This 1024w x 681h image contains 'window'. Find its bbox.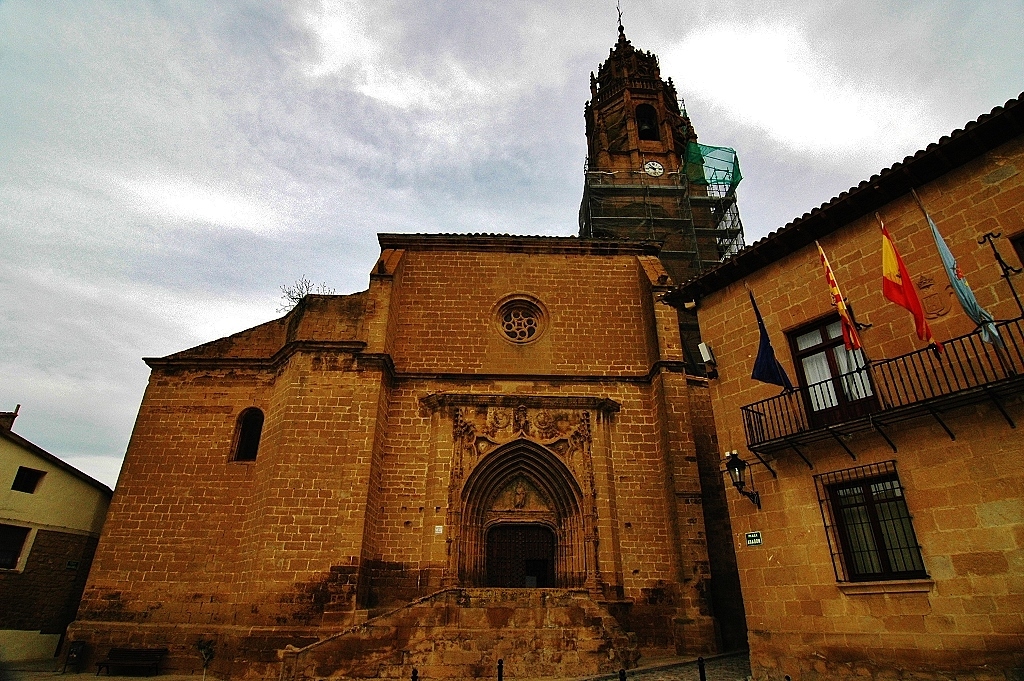
13, 468, 46, 490.
